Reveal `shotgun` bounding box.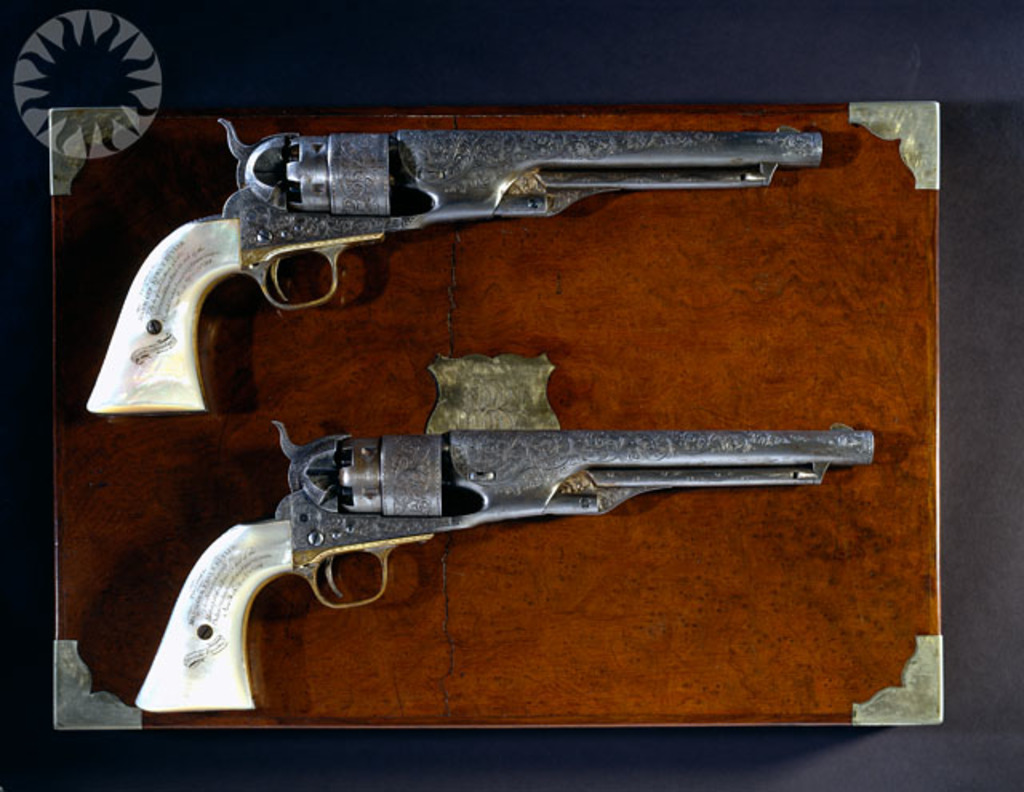
Revealed: box(80, 114, 824, 421).
